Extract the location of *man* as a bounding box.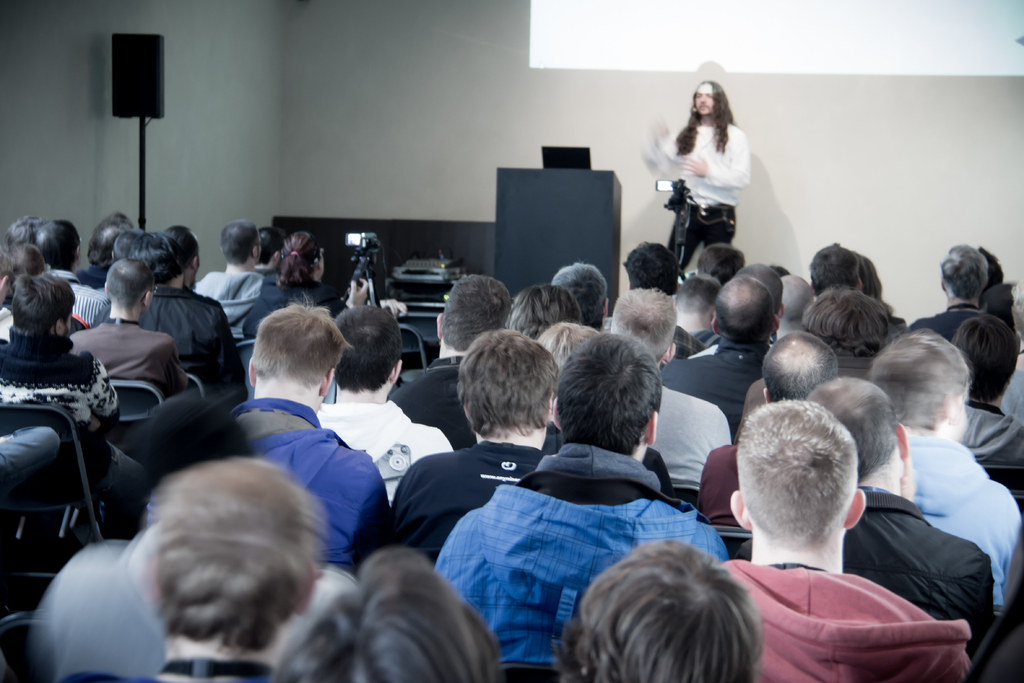
[left=808, top=375, right=995, bottom=654].
